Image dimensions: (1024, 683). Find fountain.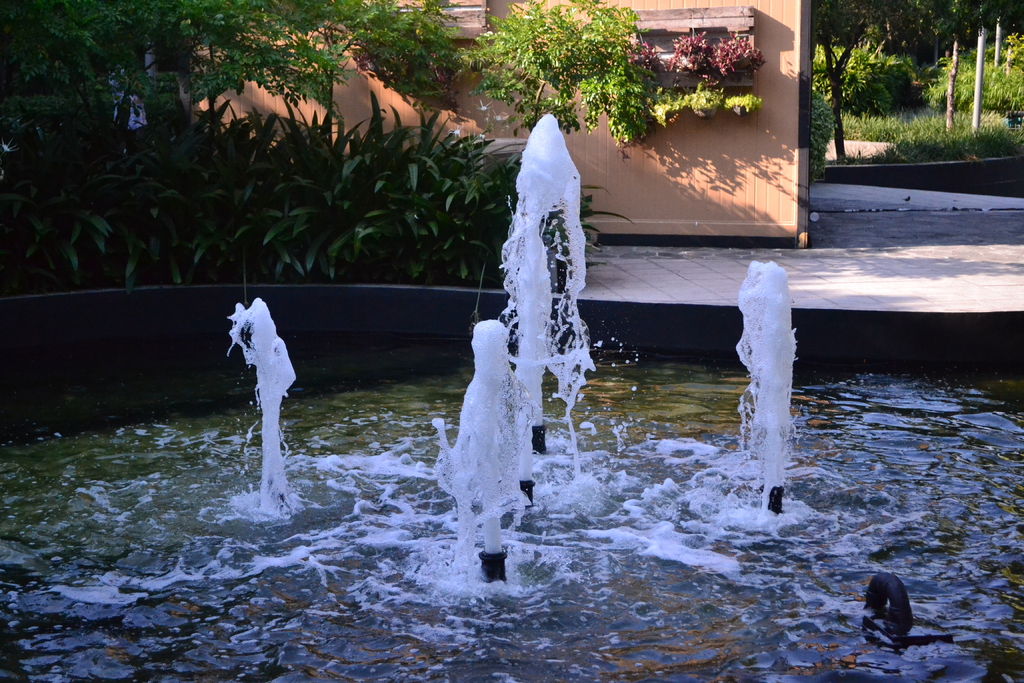
region(218, 111, 799, 595).
